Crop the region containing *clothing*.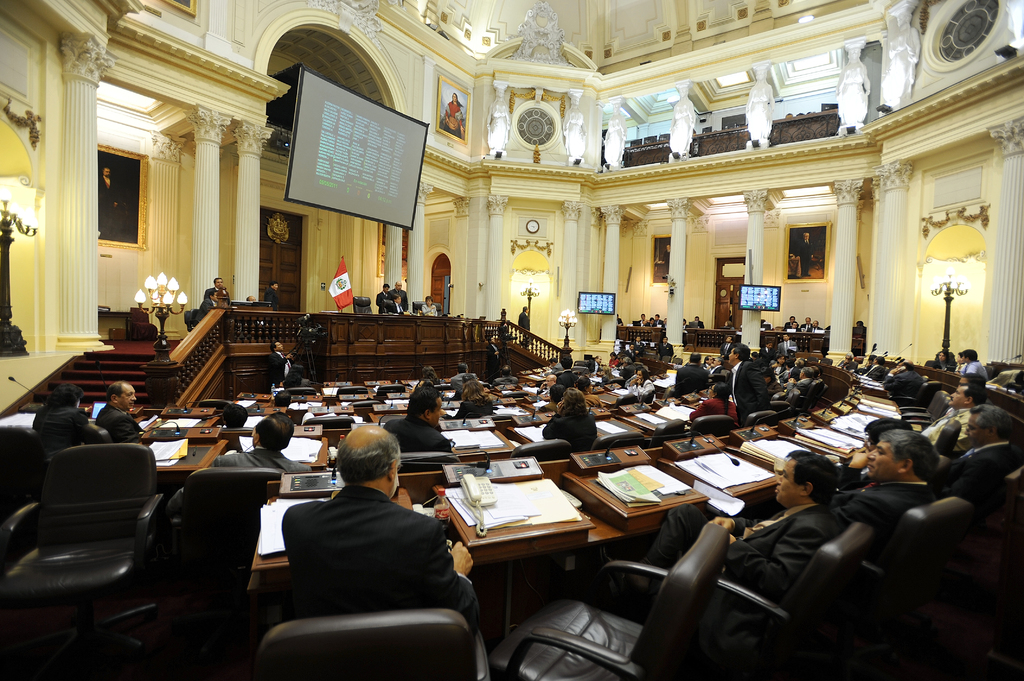
Crop region: box=[658, 339, 675, 364].
